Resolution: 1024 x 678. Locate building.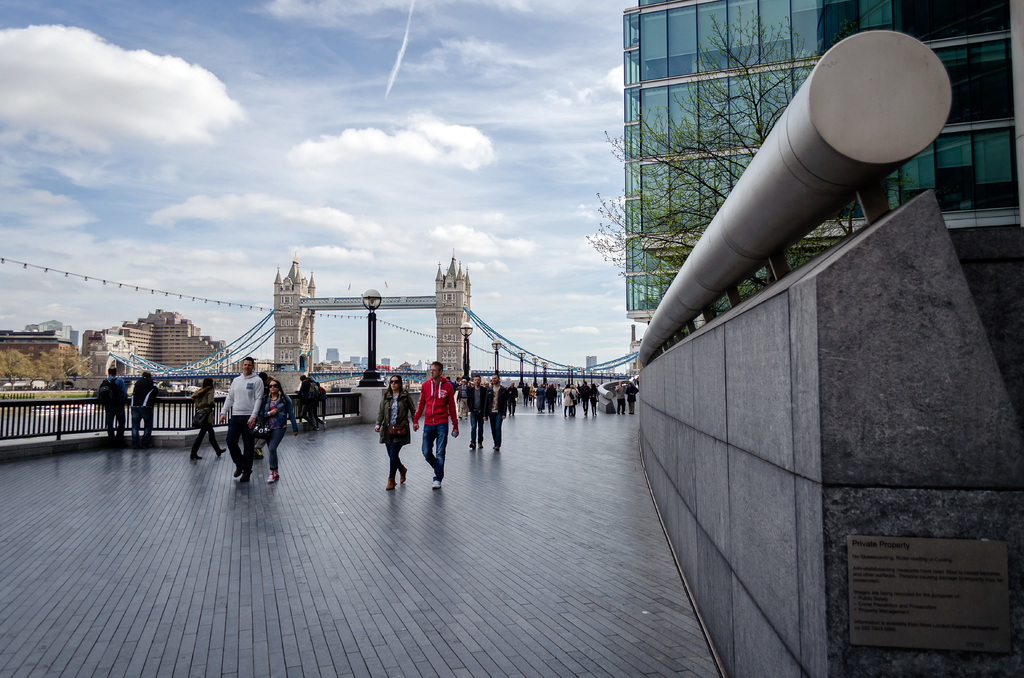
[x1=327, y1=347, x2=336, y2=367].
